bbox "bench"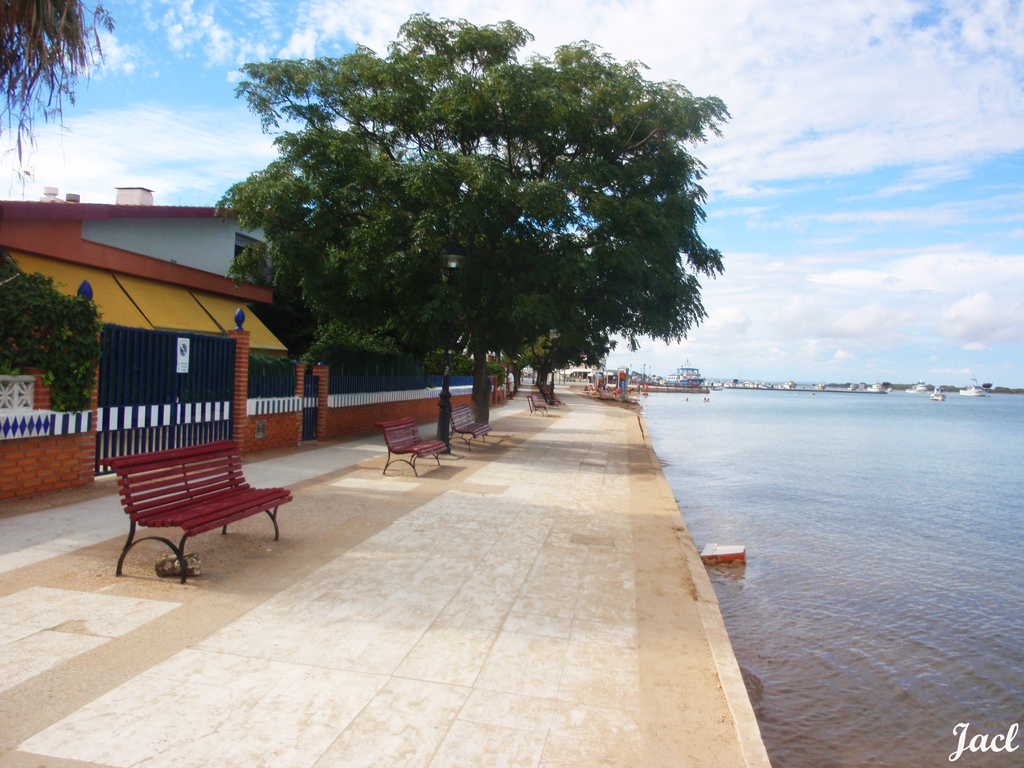
100,440,297,577
